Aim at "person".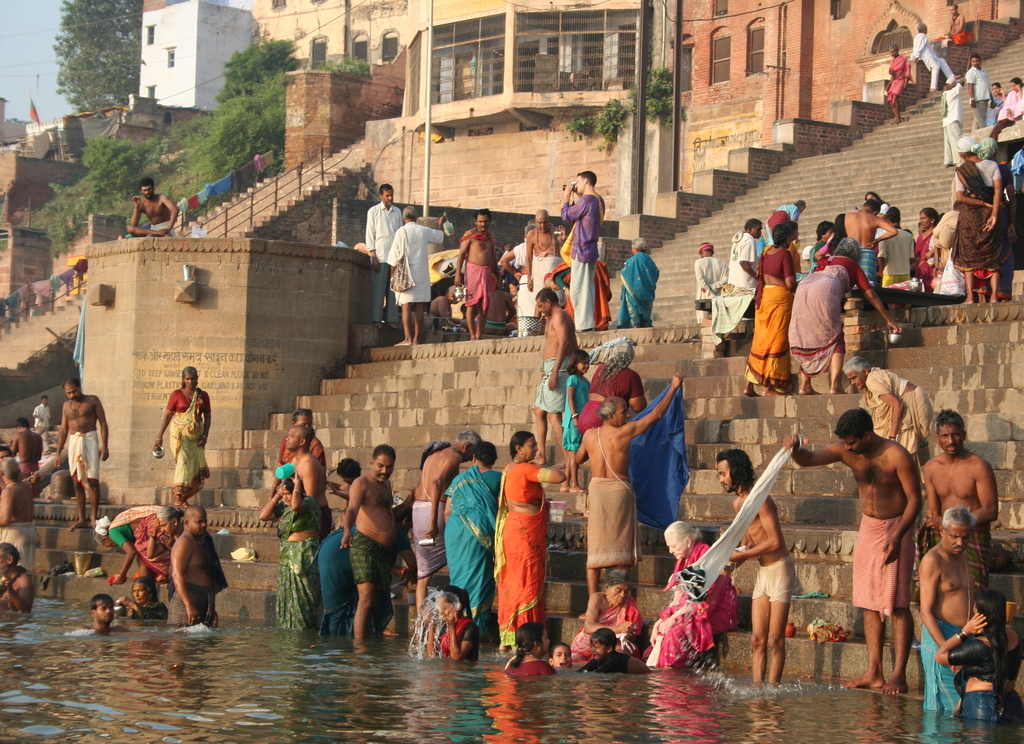
Aimed at [left=914, top=22, right=952, bottom=95].
